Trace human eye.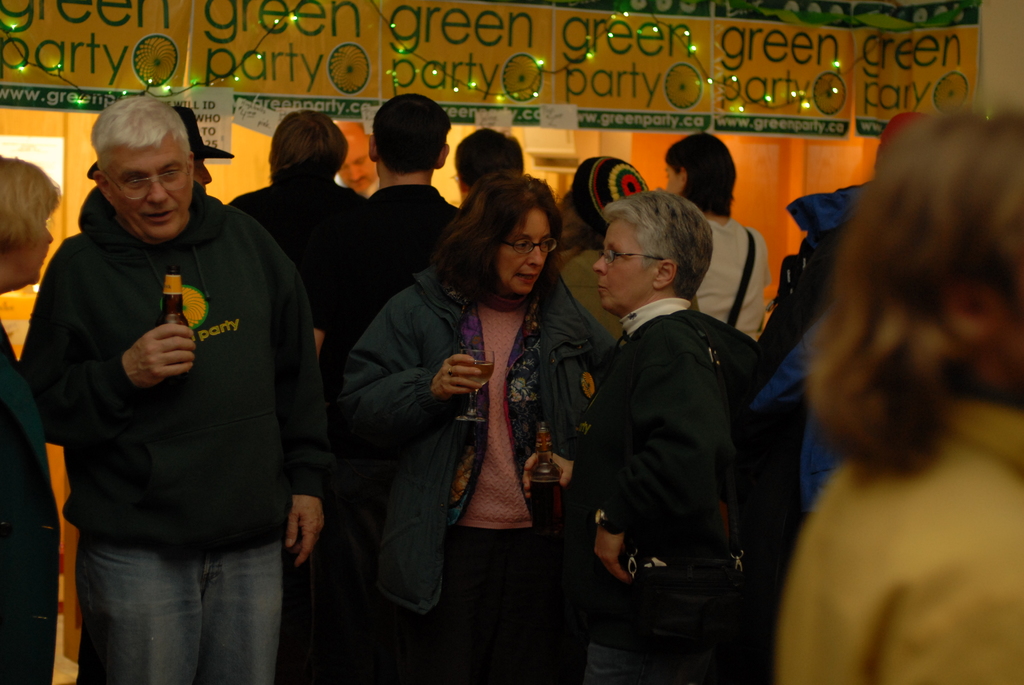
Traced to rect(540, 234, 552, 252).
